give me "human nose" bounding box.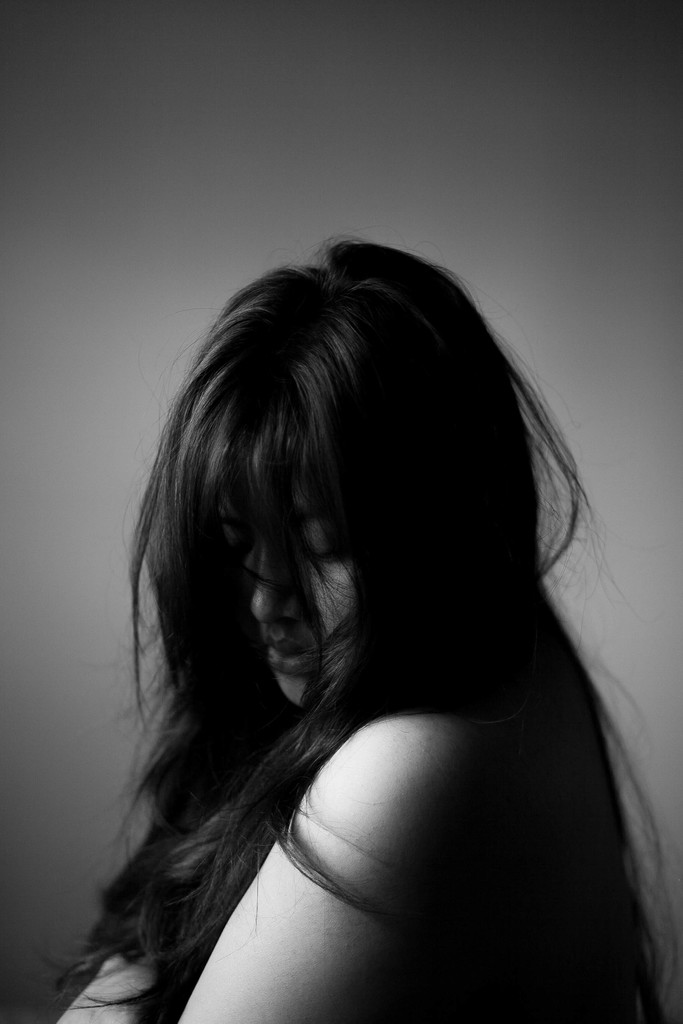
detection(251, 557, 321, 630).
